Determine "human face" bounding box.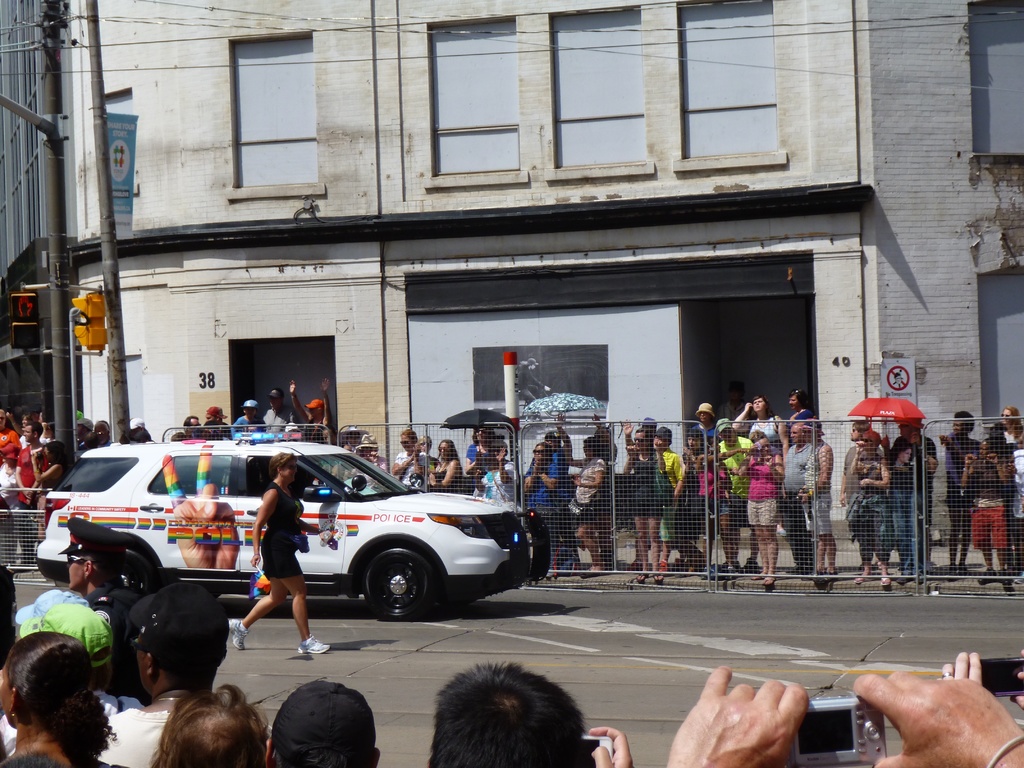
Determined: bbox=[758, 442, 766, 446].
